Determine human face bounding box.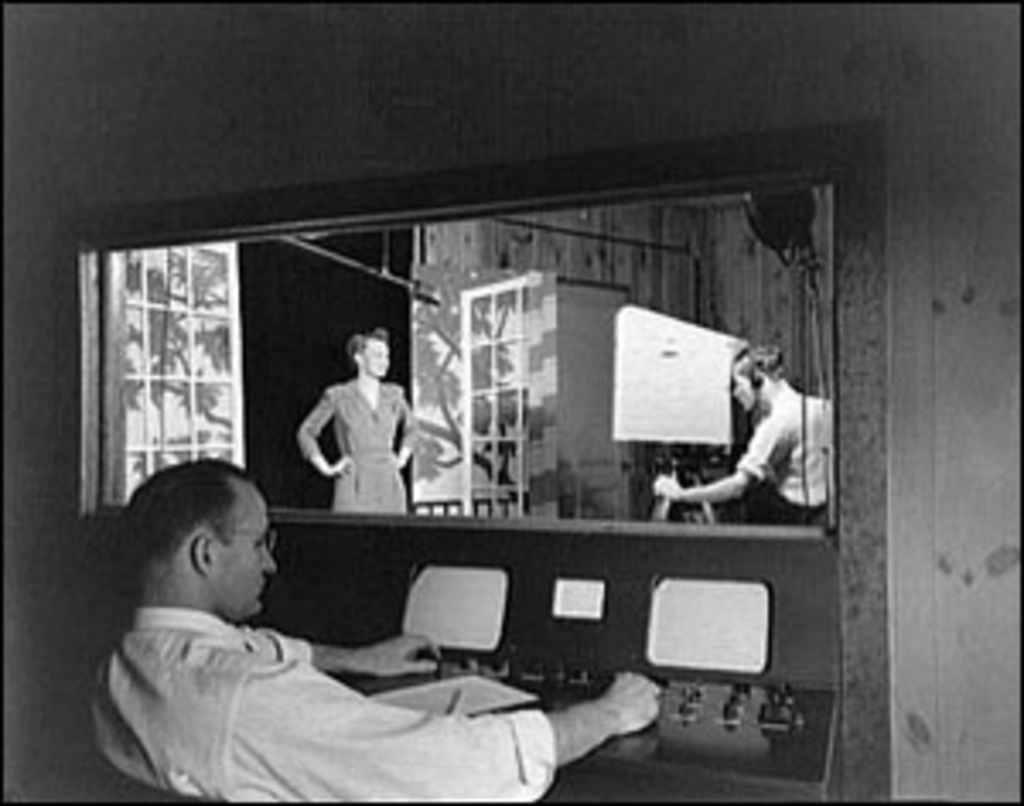
Determined: x1=727, y1=362, x2=761, y2=410.
